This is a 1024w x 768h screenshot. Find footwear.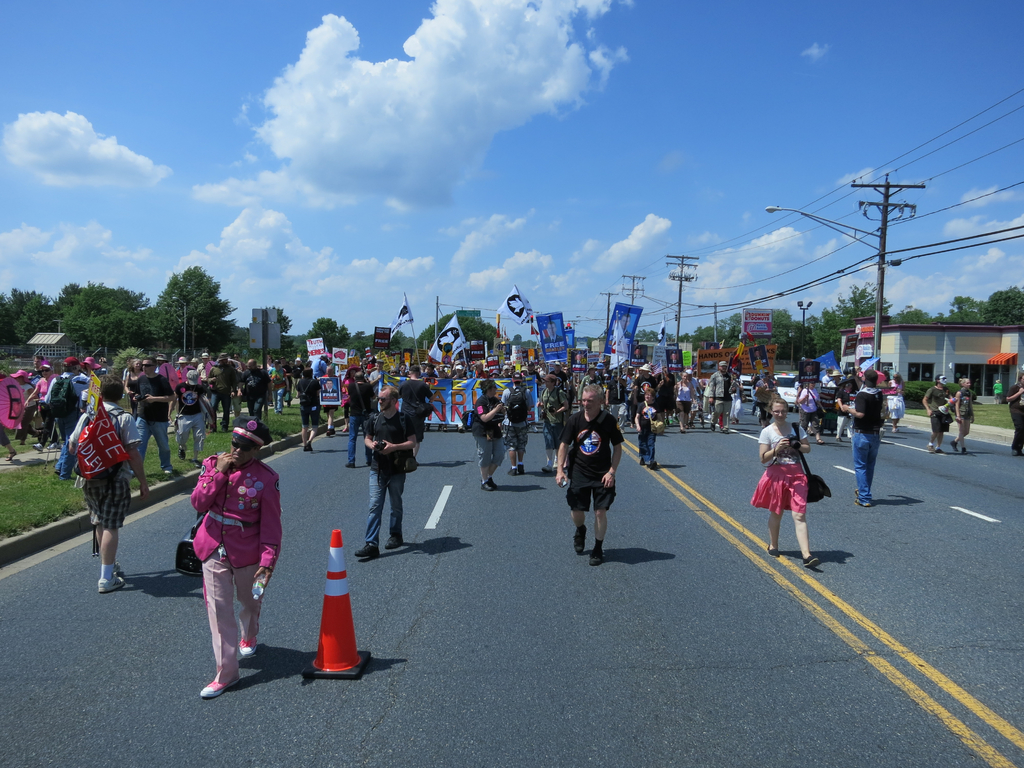
Bounding box: {"x1": 5, "y1": 447, "x2": 17, "y2": 460}.
